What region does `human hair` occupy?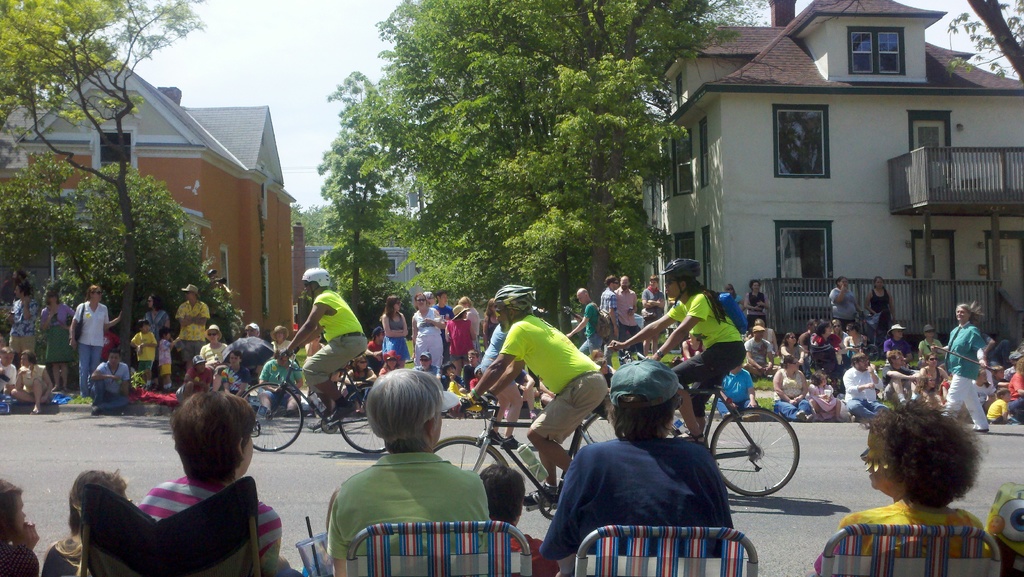
bbox=[87, 282, 99, 299].
